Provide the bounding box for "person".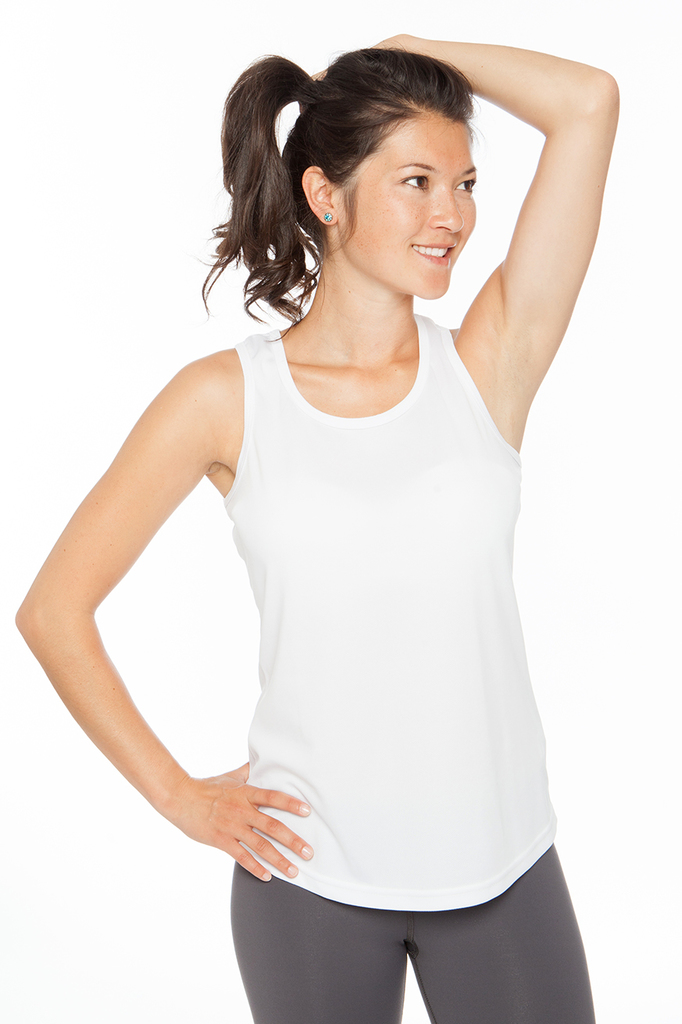
(left=56, top=0, right=623, bottom=1004).
